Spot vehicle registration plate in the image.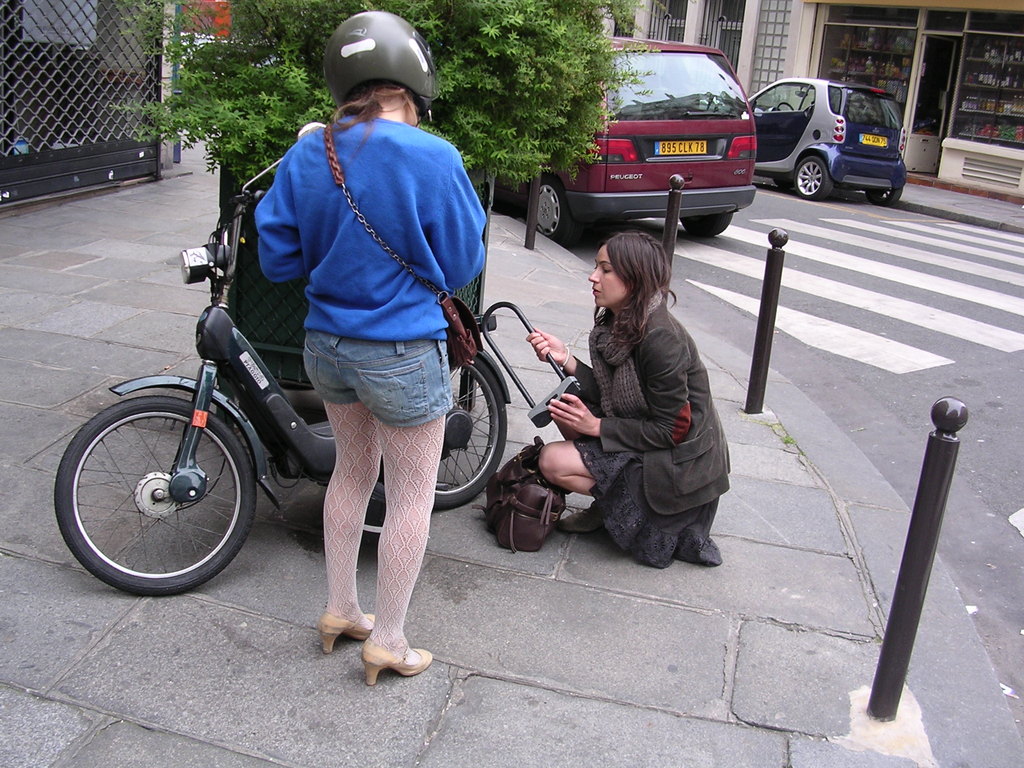
vehicle registration plate found at locate(858, 131, 888, 149).
